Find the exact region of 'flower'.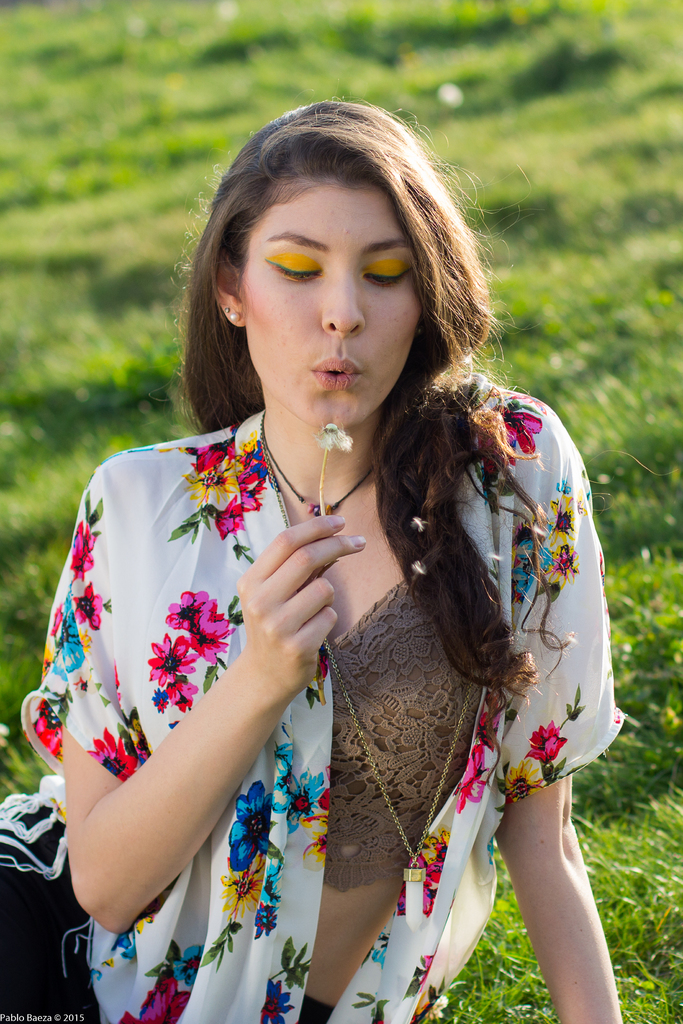
Exact region: x1=120 y1=972 x2=192 y2=1023.
